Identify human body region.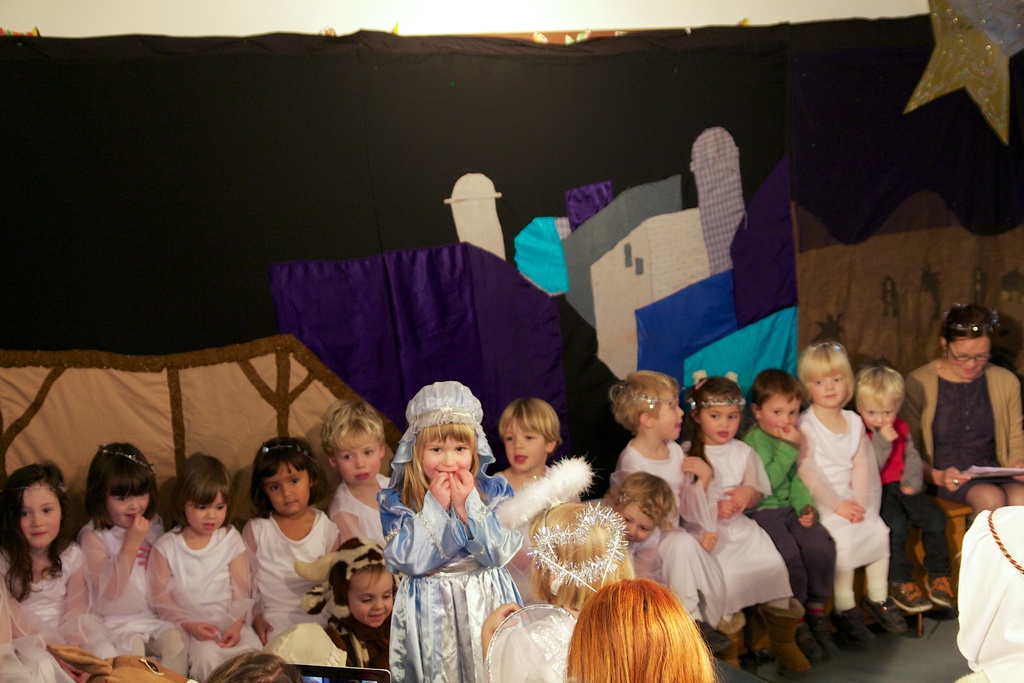
Region: detection(143, 438, 263, 682).
